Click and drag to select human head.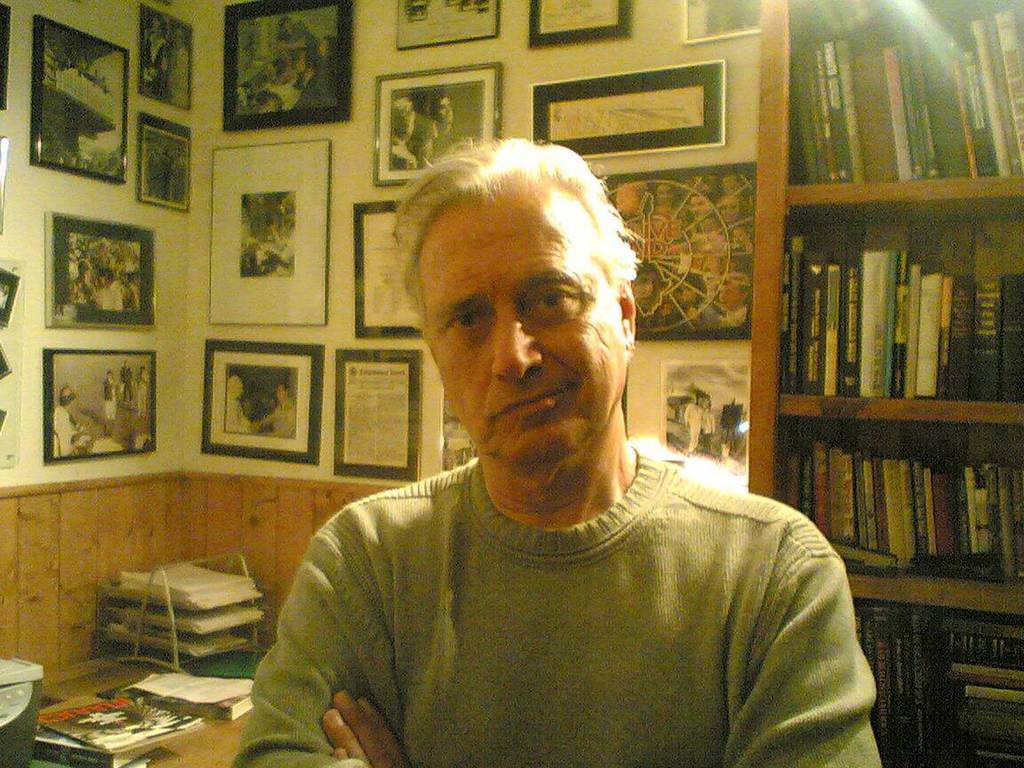
Selection: (103, 366, 114, 382).
